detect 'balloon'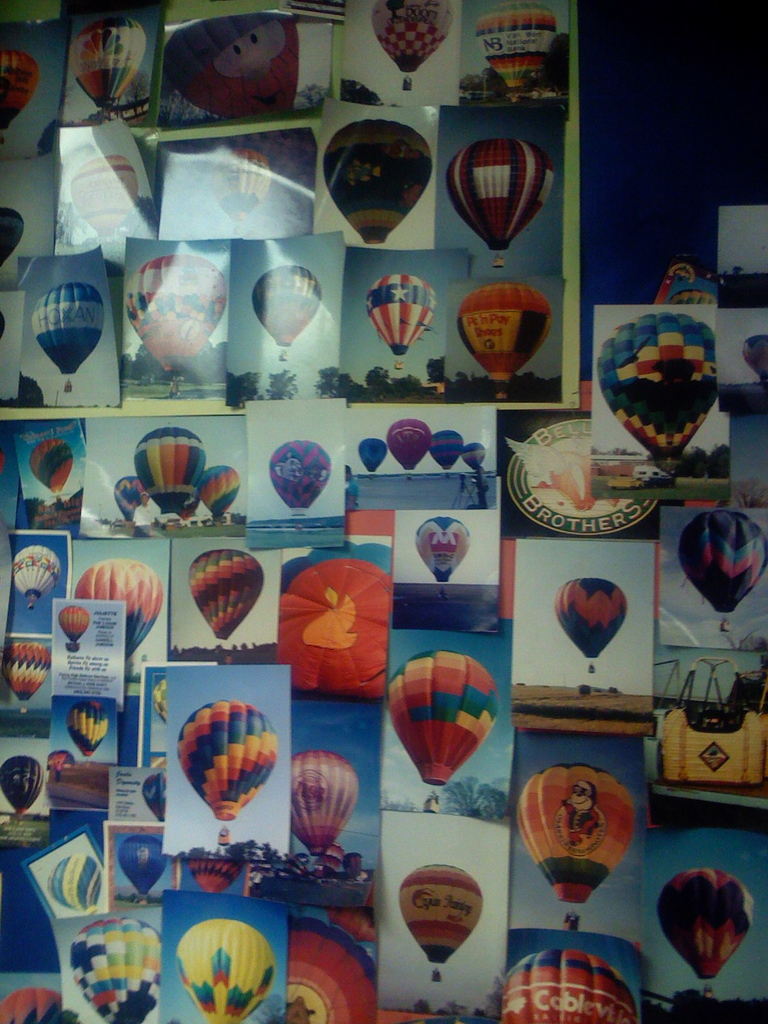
Rect(150, 677, 171, 723)
